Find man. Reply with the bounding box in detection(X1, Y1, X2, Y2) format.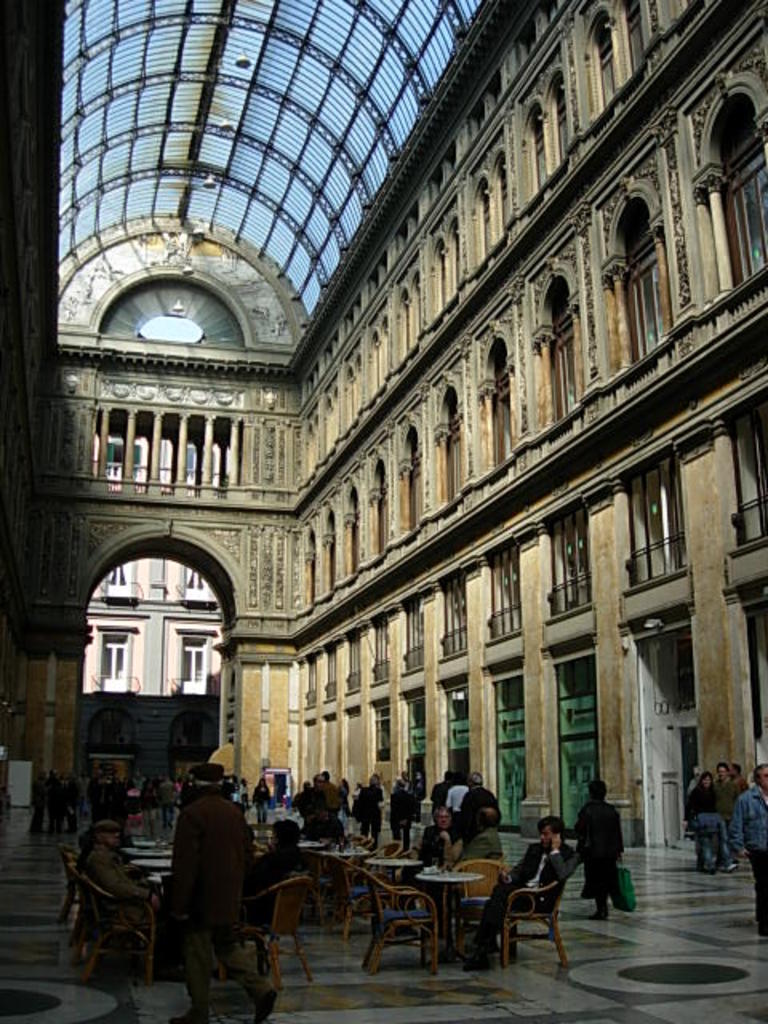
detection(459, 822, 578, 973).
